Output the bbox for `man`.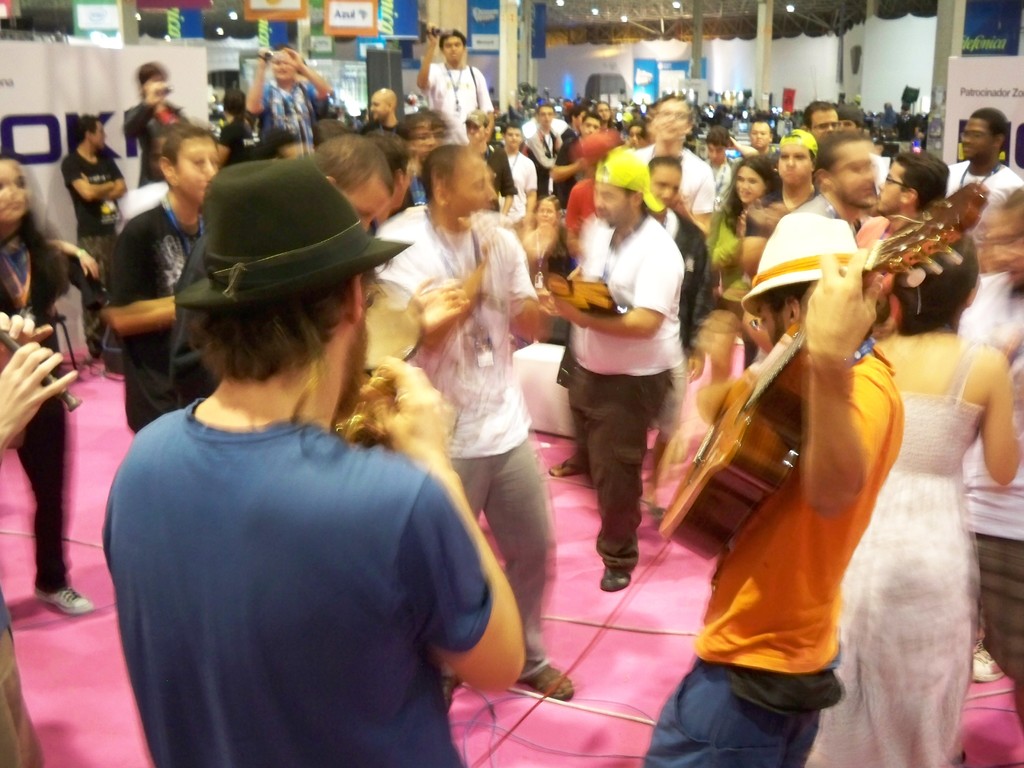
[123,60,182,188].
